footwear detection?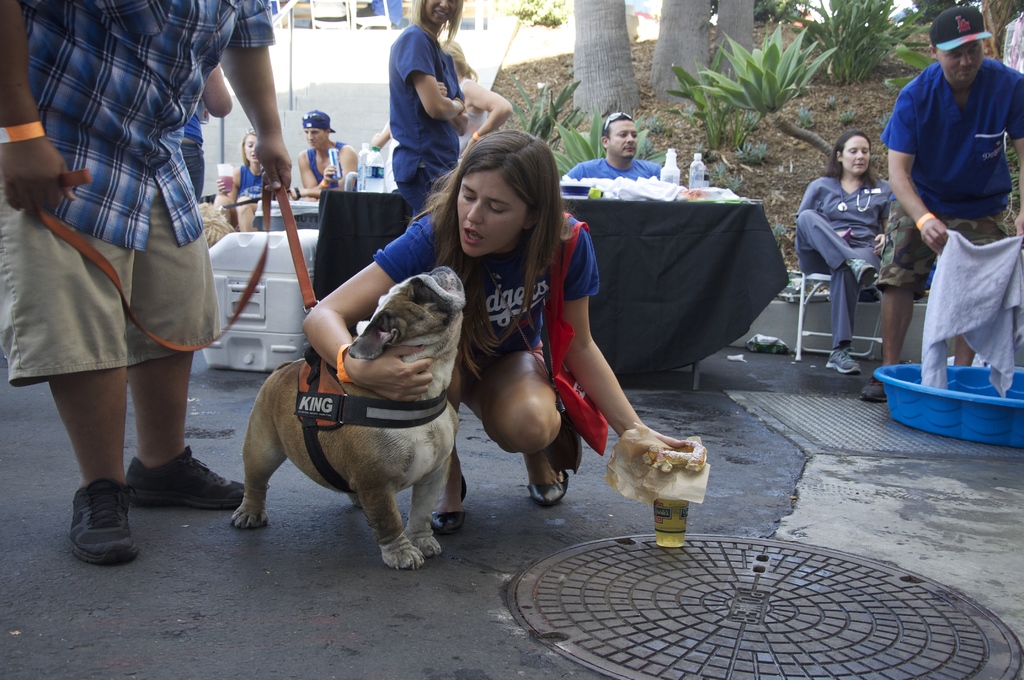
<bbox>122, 443, 247, 508</bbox>
